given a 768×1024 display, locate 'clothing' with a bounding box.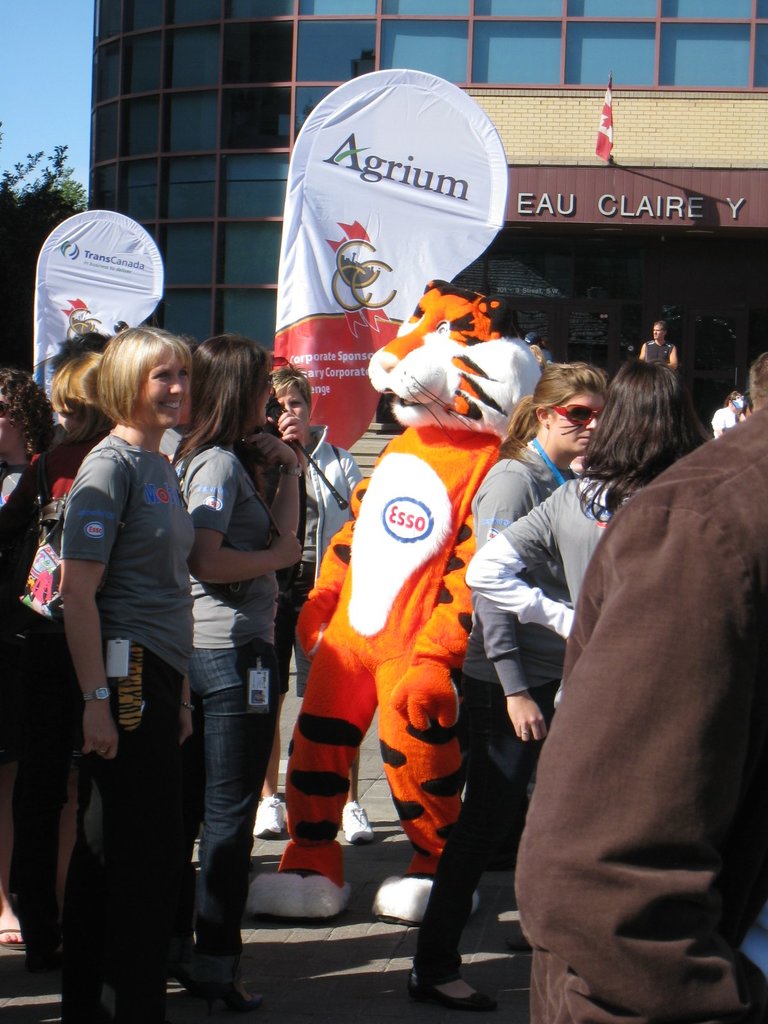
Located: crop(0, 438, 79, 943).
